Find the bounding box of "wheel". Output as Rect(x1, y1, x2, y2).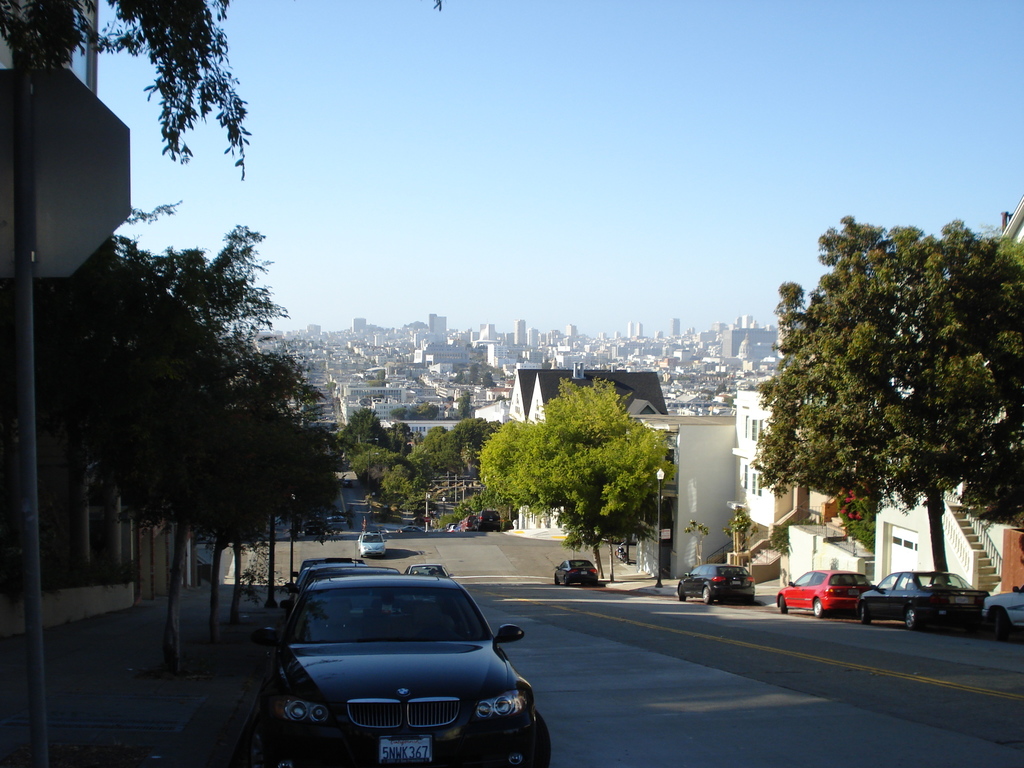
Rect(674, 584, 690, 601).
